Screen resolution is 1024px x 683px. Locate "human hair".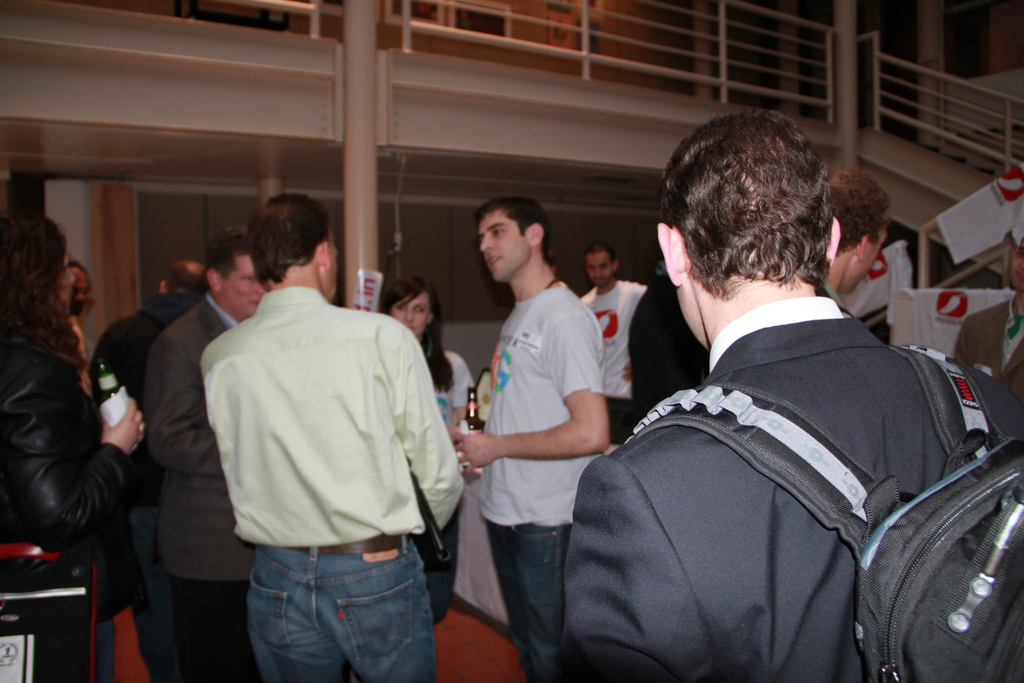
247 194 329 291.
